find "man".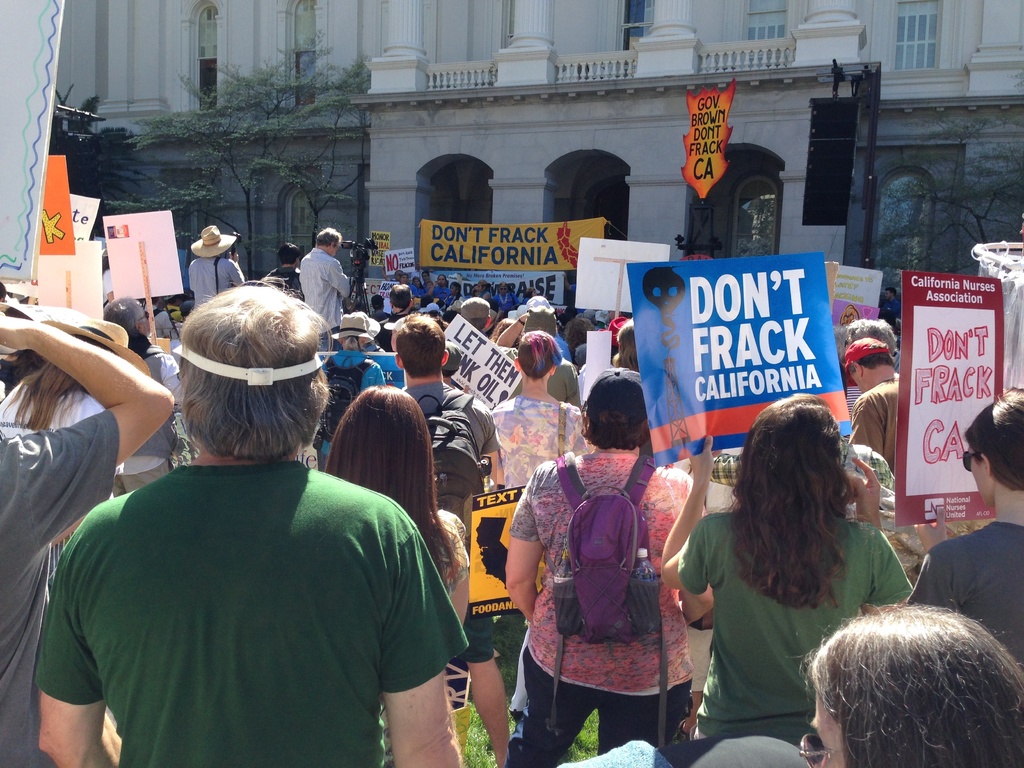
region(842, 332, 939, 506).
